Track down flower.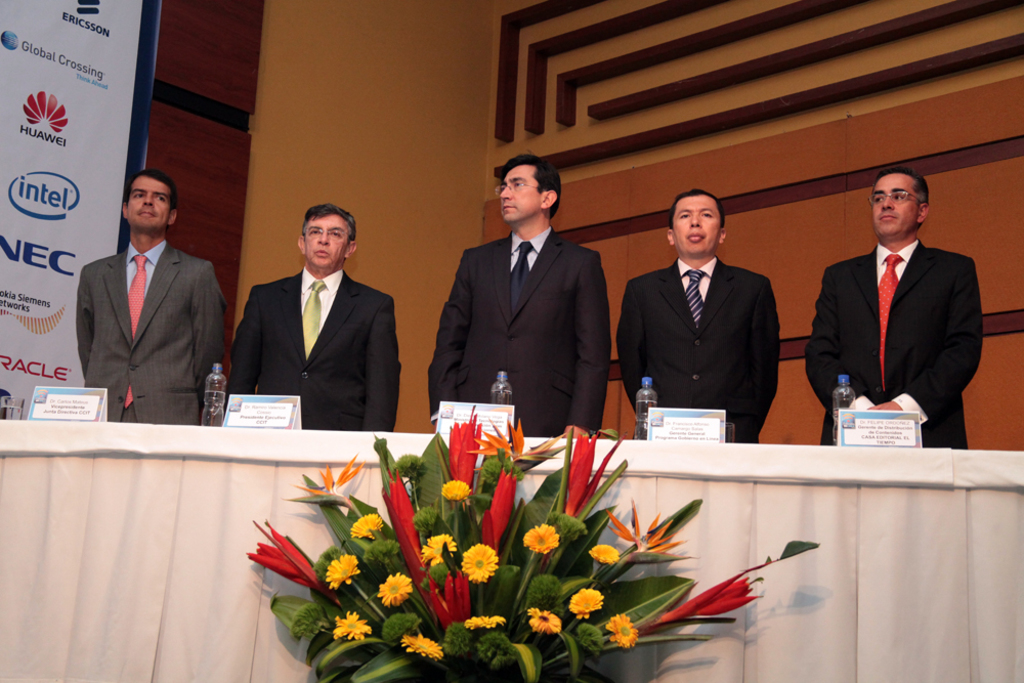
Tracked to bbox(325, 556, 361, 593).
